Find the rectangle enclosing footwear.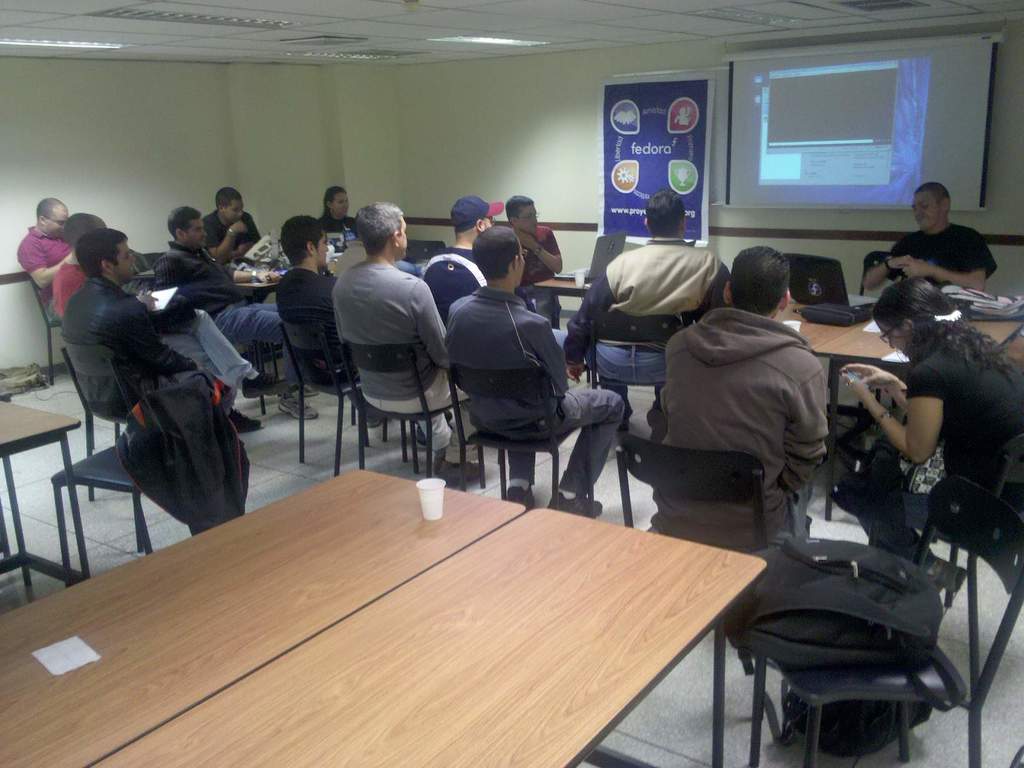
550/496/605/517.
